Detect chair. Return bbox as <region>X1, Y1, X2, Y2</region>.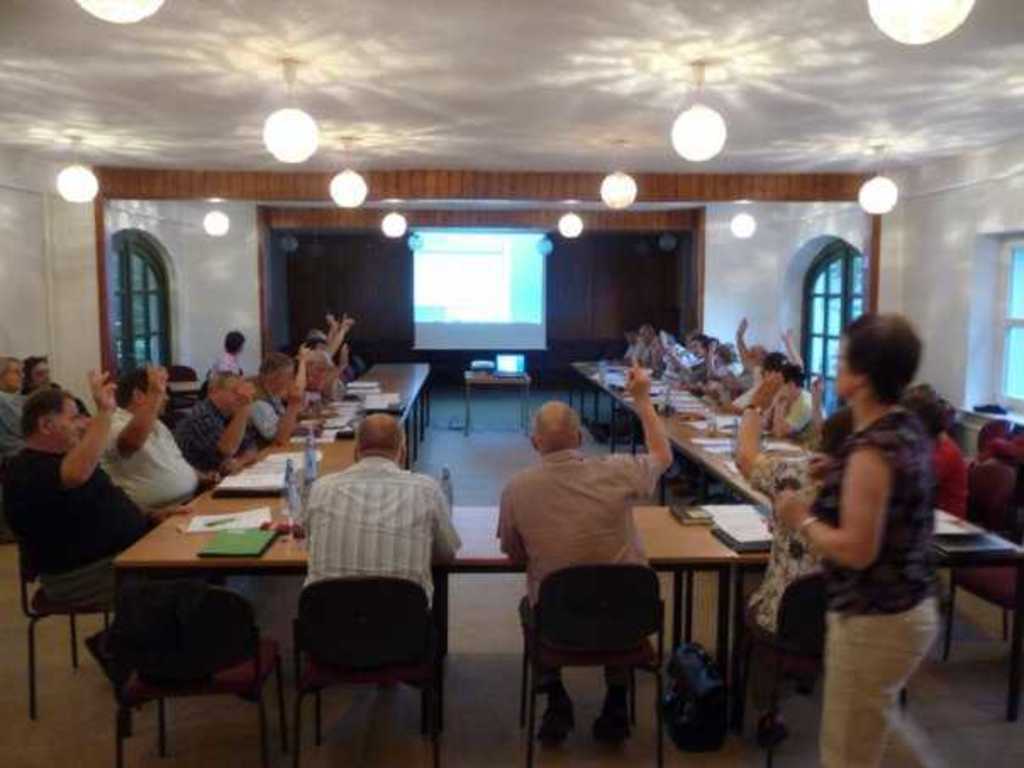
<region>0, 475, 156, 717</region>.
